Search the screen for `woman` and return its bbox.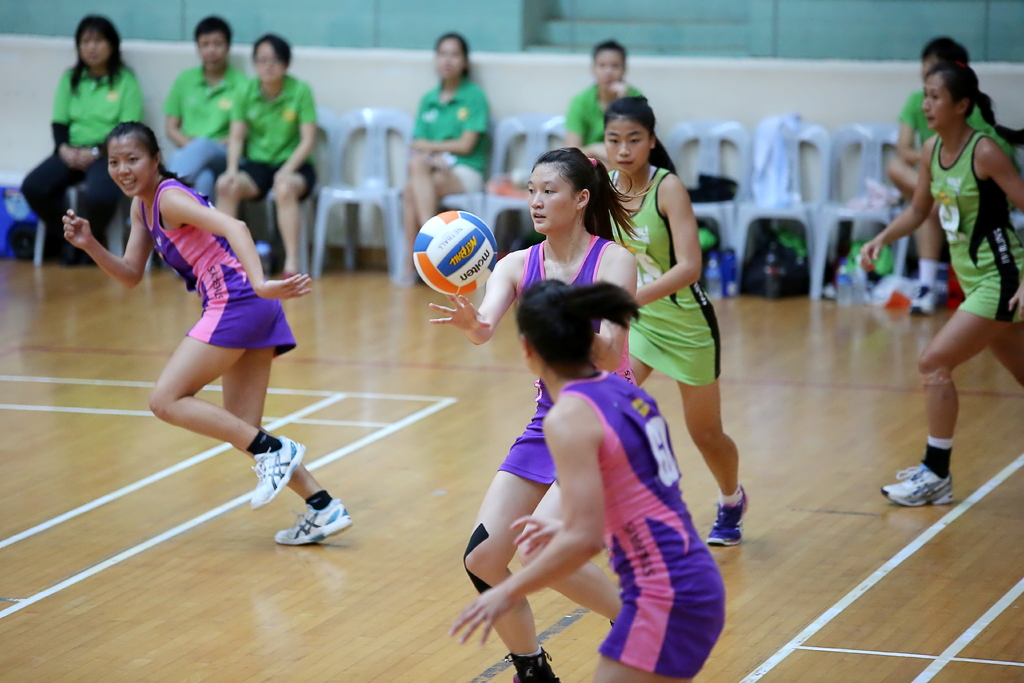
Found: [216,35,316,283].
